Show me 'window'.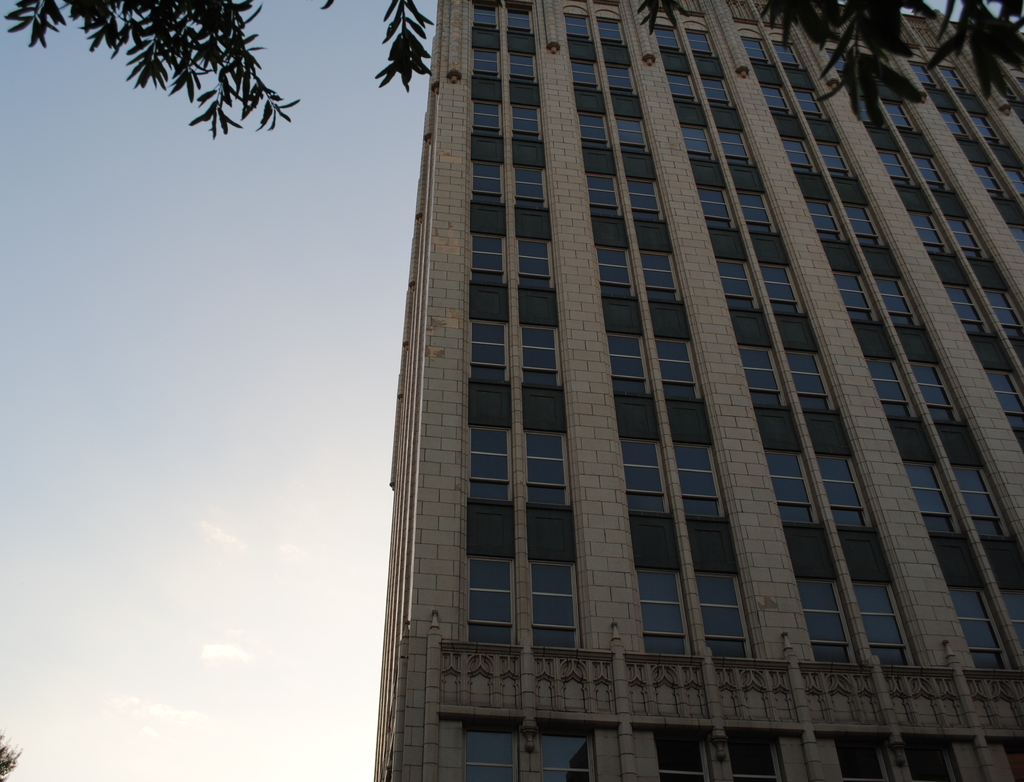
'window' is here: region(913, 153, 949, 185).
